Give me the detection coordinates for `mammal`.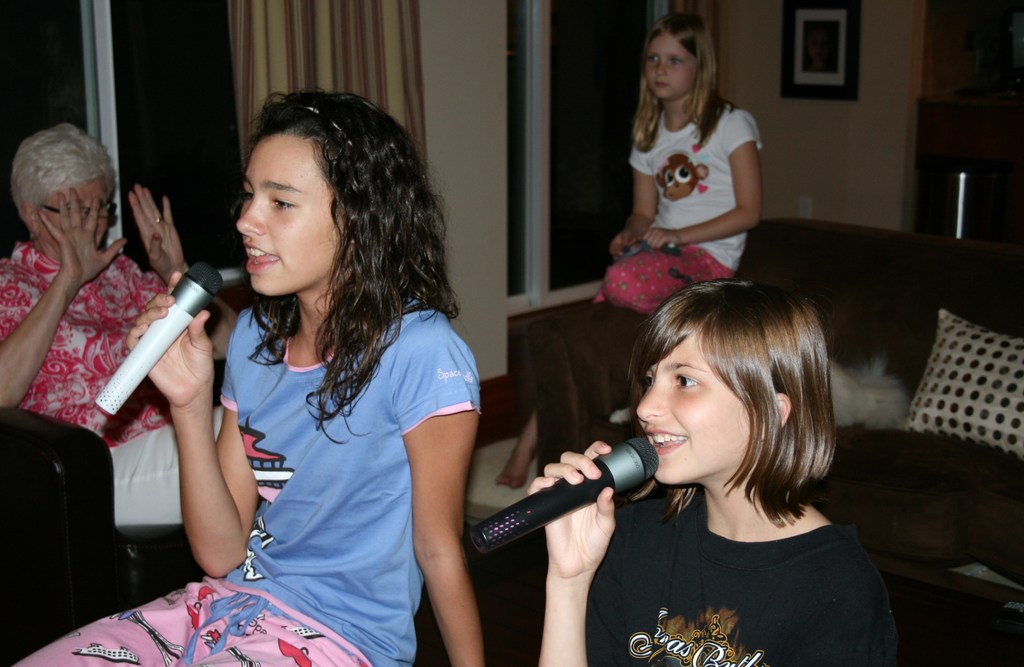
566/264/901/642.
